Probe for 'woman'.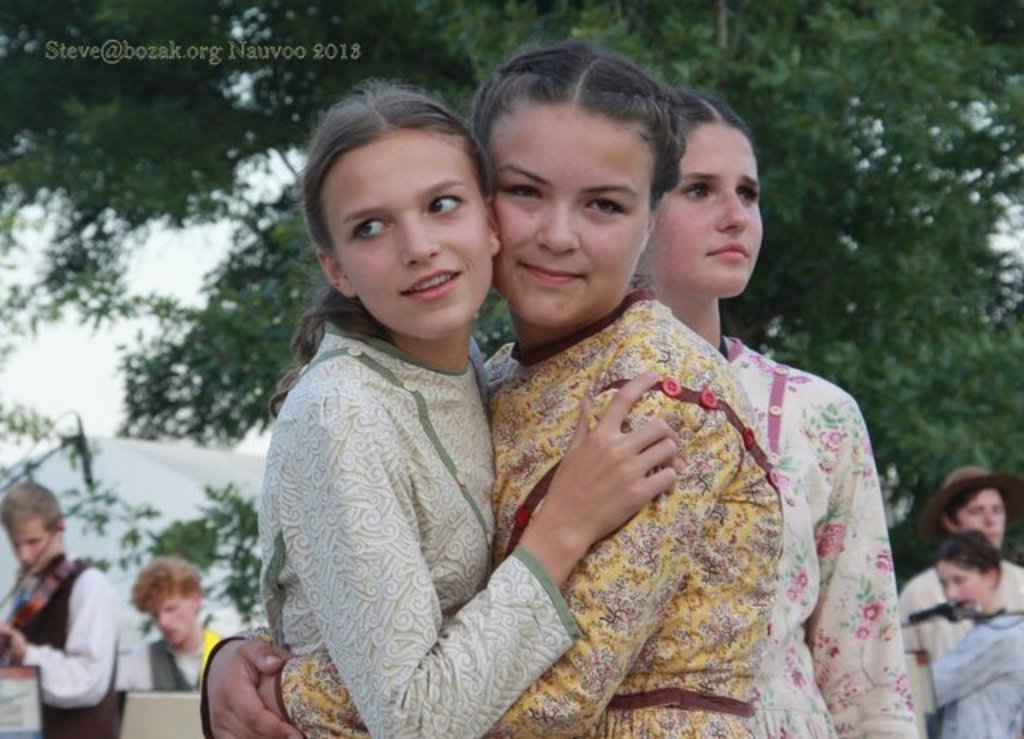
Probe result: detection(918, 528, 1022, 737).
